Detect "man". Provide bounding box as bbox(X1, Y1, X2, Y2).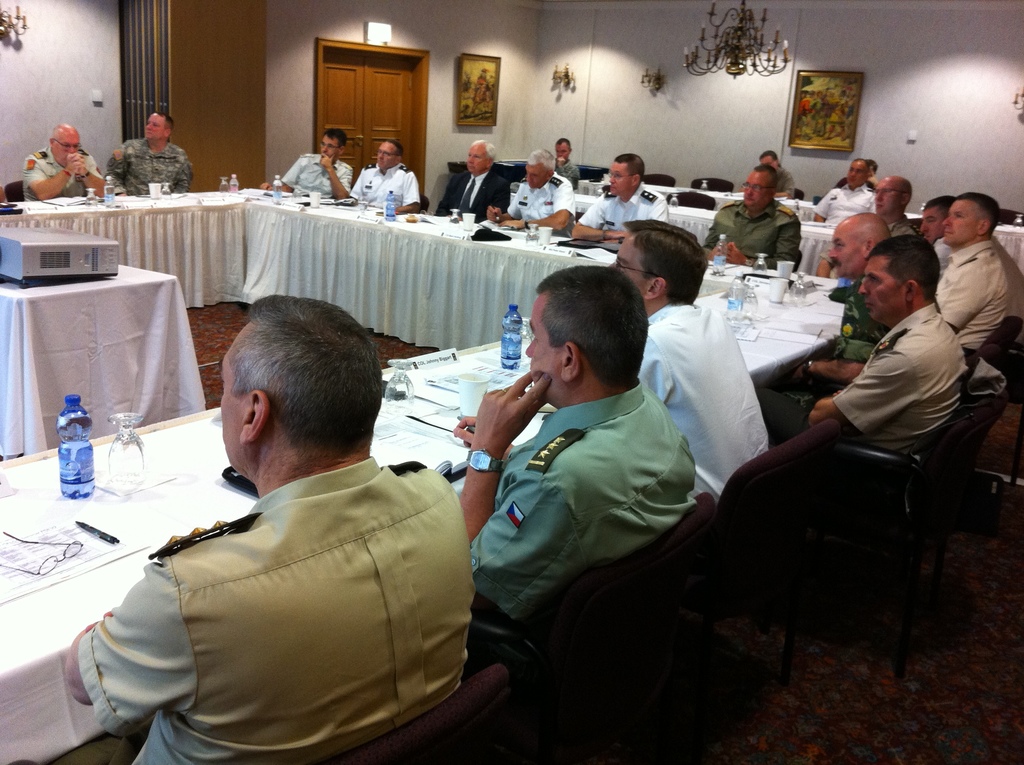
bbox(9, 117, 111, 202).
